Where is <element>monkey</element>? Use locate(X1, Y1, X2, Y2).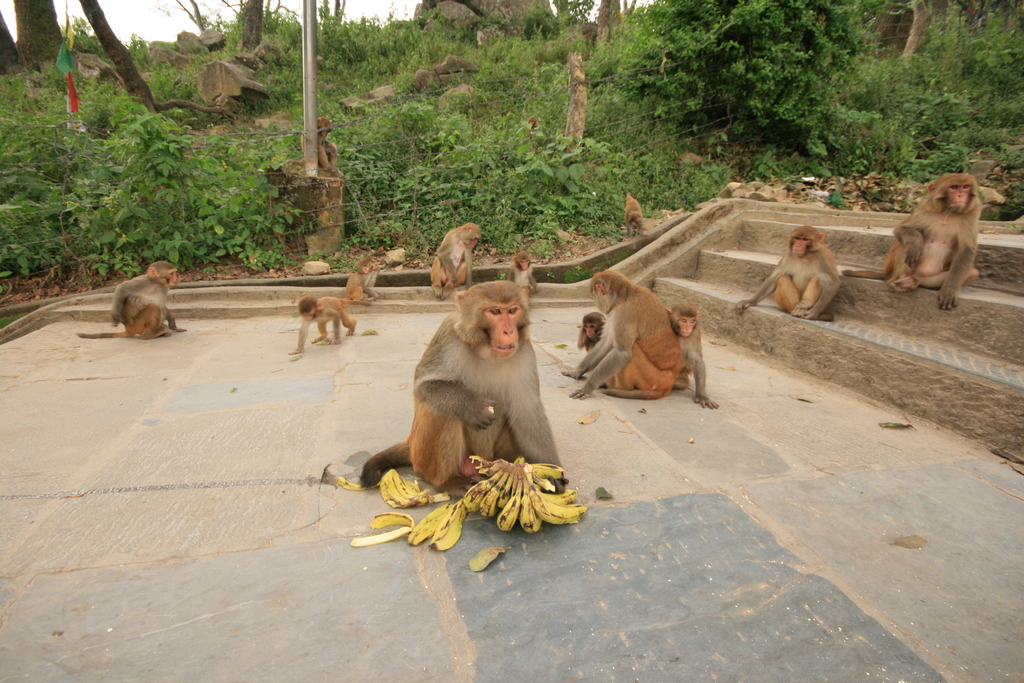
locate(846, 174, 980, 308).
